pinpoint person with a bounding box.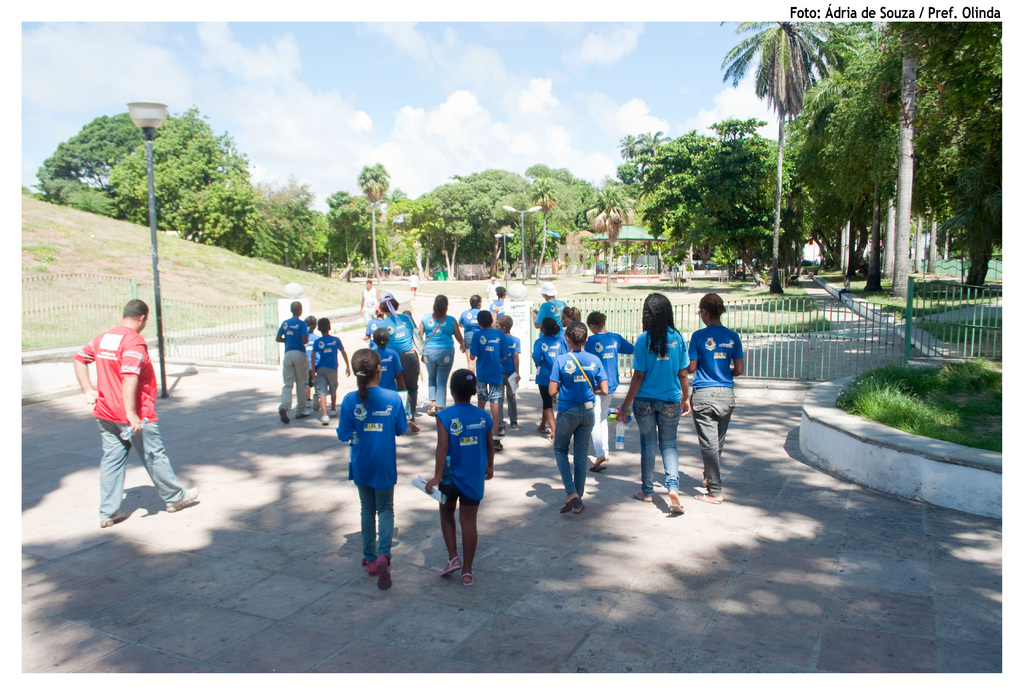
(416, 294, 467, 413).
